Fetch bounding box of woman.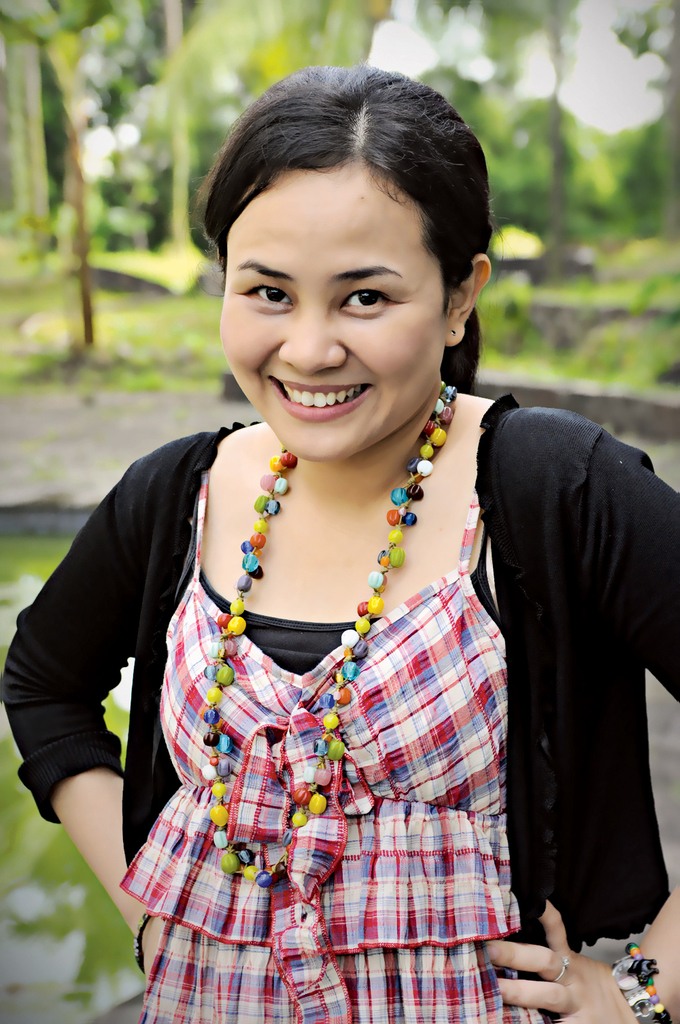
Bbox: locate(52, 71, 638, 1000).
